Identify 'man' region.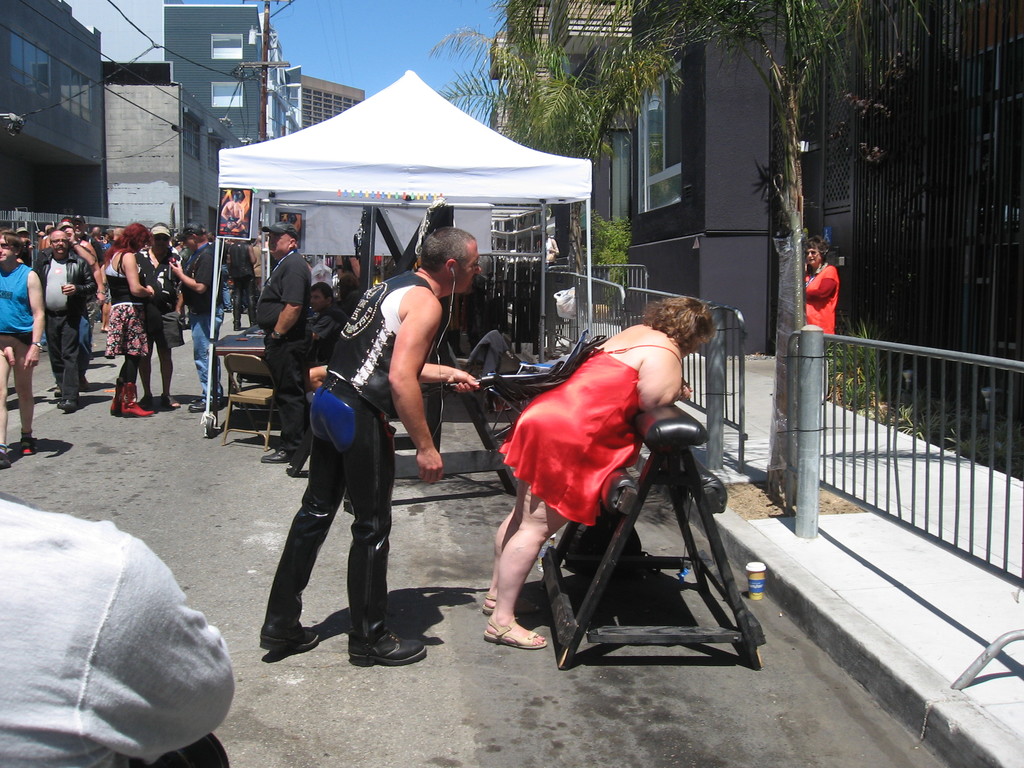
Region: select_region(134, 222, 184, 411).
